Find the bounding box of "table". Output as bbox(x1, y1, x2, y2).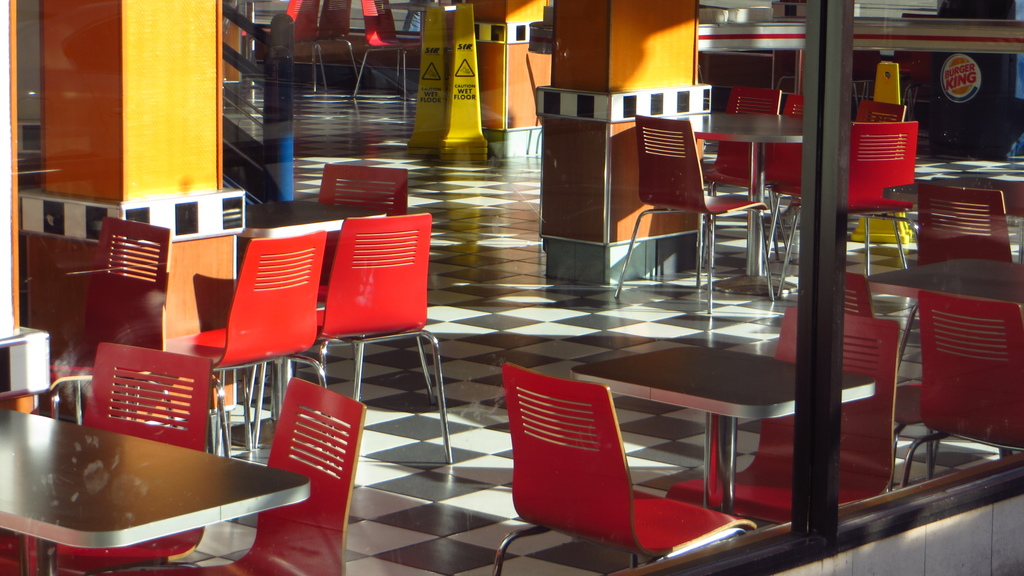
bbox(248, 189, 406, 234).
